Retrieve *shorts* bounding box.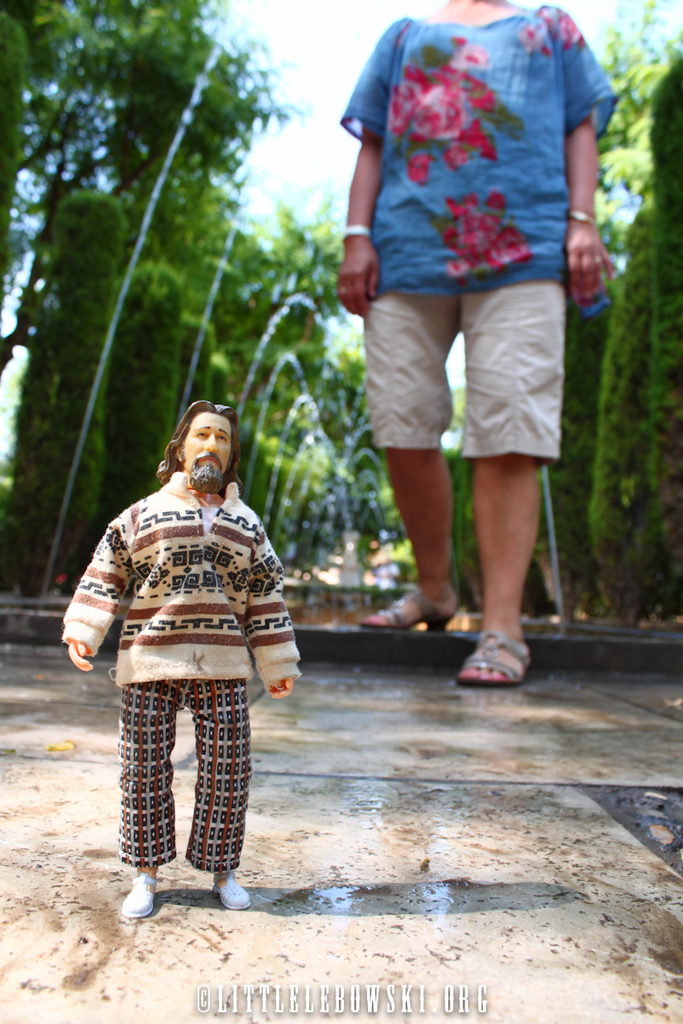
Bounding box: box=[369, 300, 565, 429].
